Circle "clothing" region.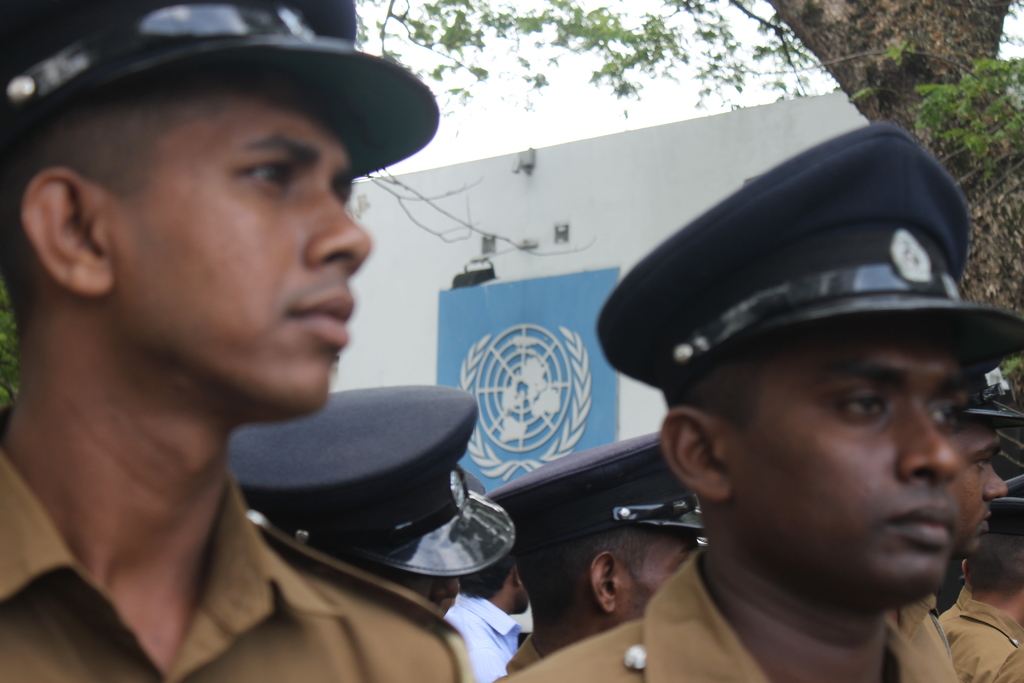
Region: pyautogui.locateOnScreen(444, 591, 524, 682).
